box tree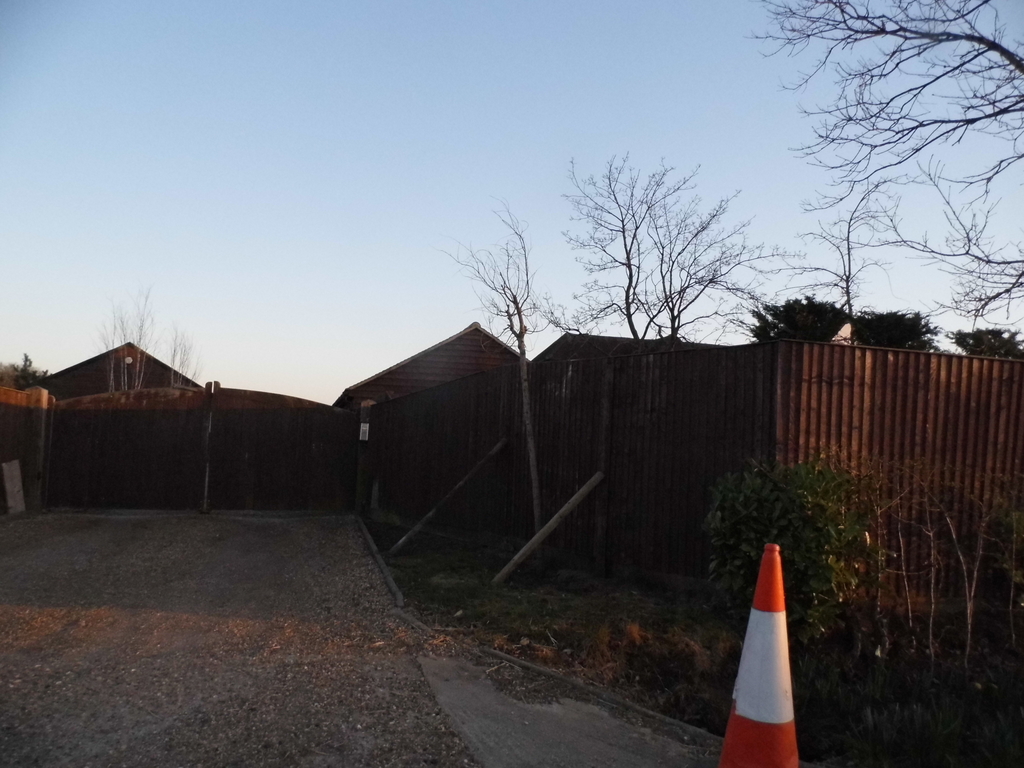
[0,344,54,396]
